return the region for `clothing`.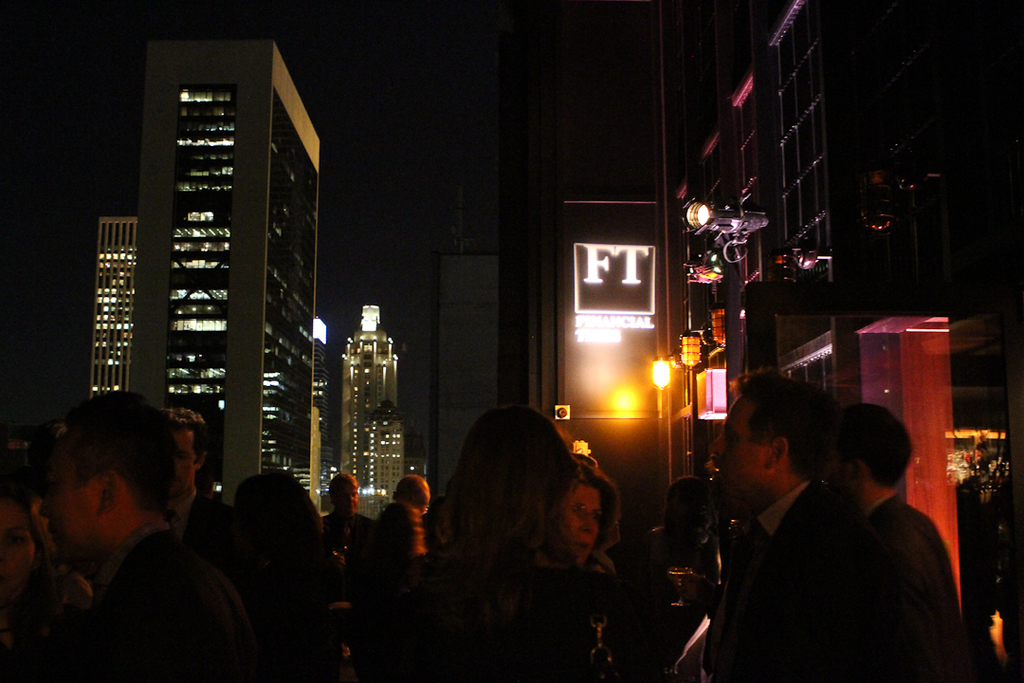
80,512,247,682.
